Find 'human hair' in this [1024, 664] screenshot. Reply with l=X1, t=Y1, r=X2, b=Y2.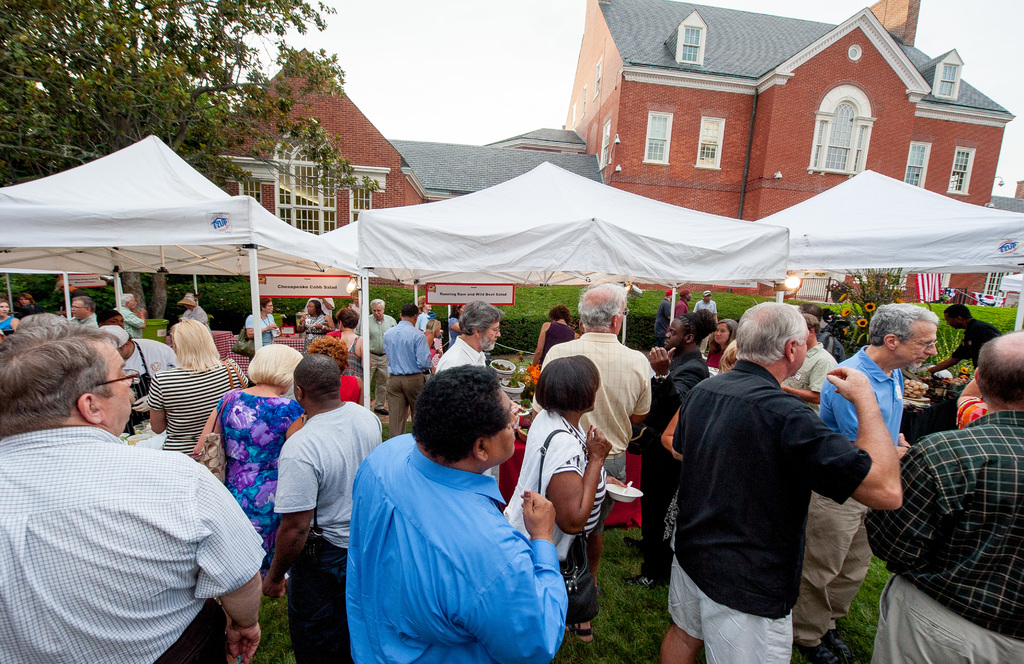
l=0, t=326, r=127, b=437.
